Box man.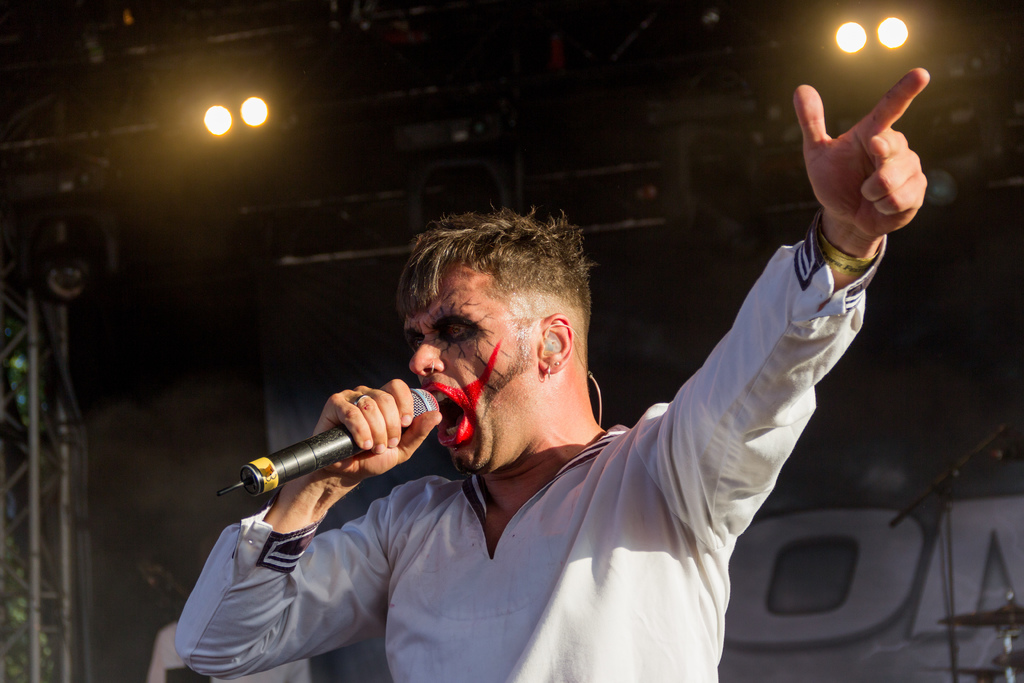
crop(174, 65, 929, 682).
